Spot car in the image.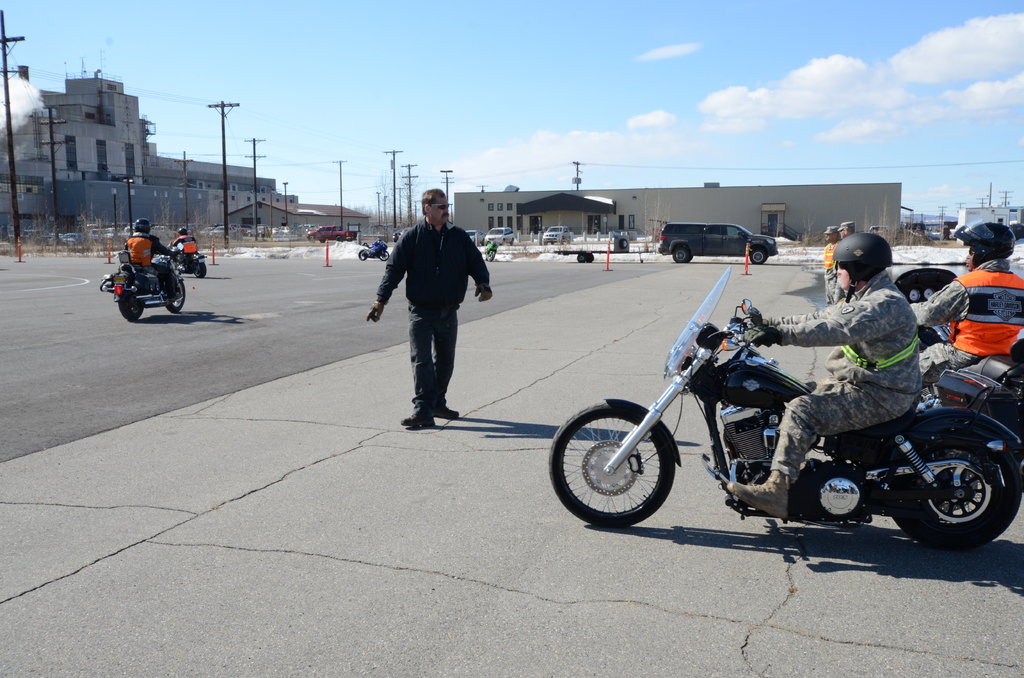
car found at [left=467, top=231, right=481, bottom=244].
